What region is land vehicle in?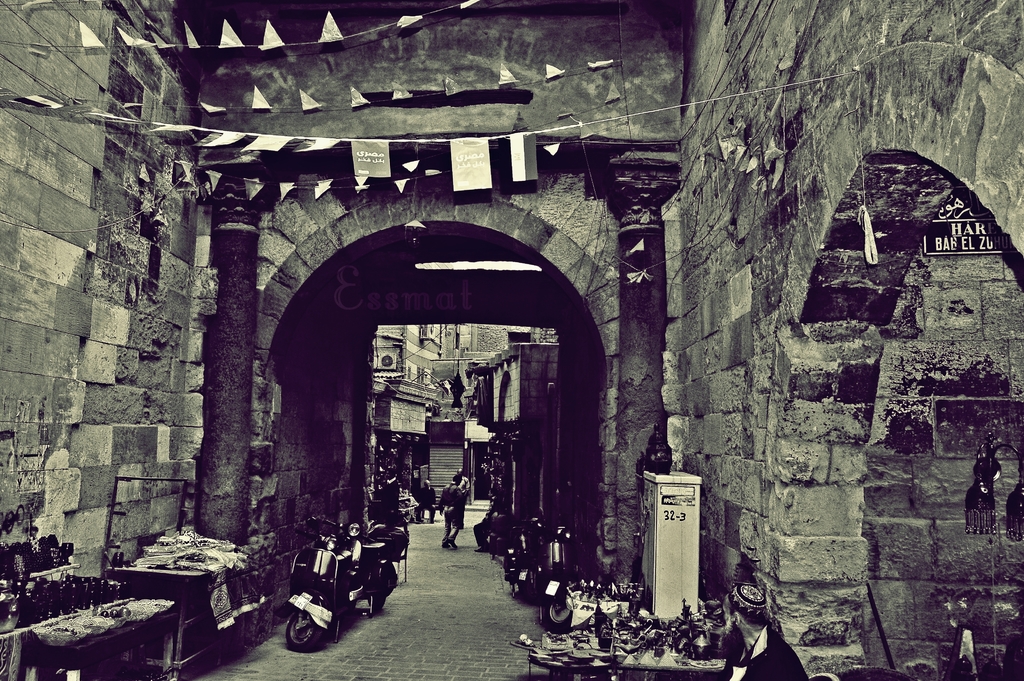
(499,513,541,604).
